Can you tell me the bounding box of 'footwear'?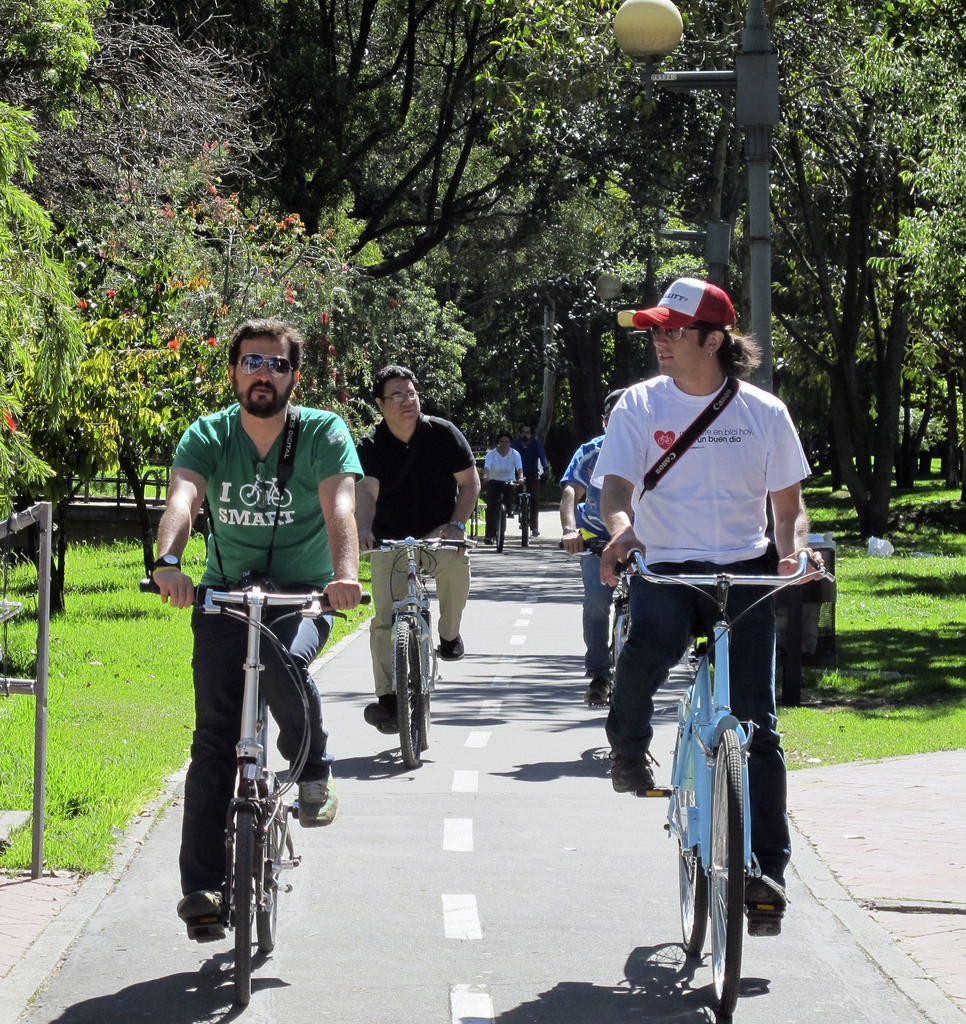
[left=583, top=680, right=609, bottom=707].
